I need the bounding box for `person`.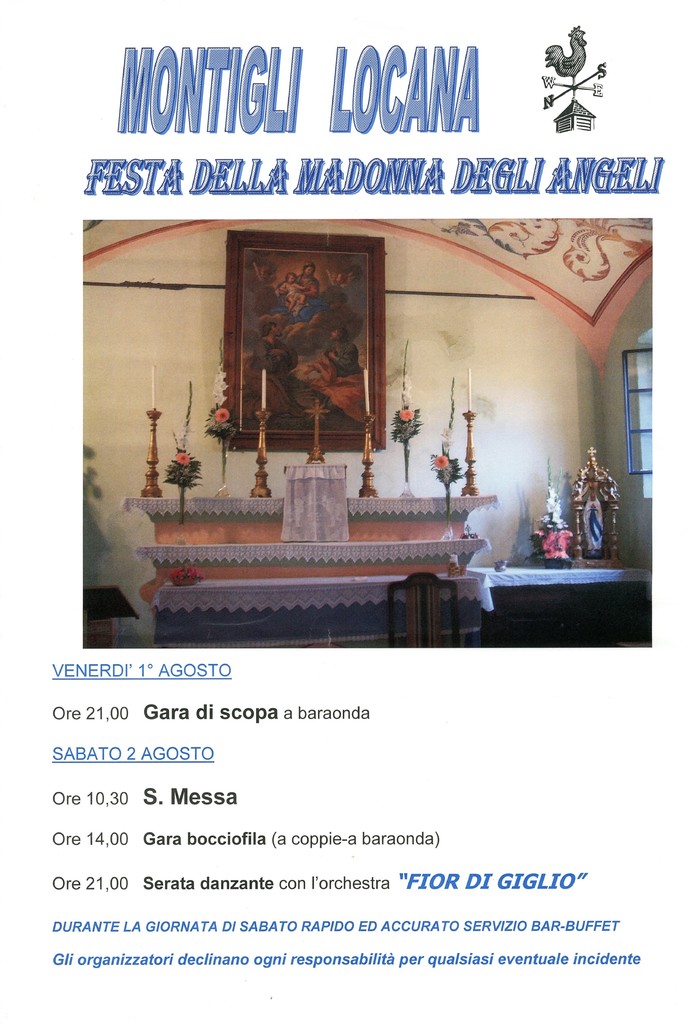
Here it is: [left=273, top=262, right=315, bottom=319].
